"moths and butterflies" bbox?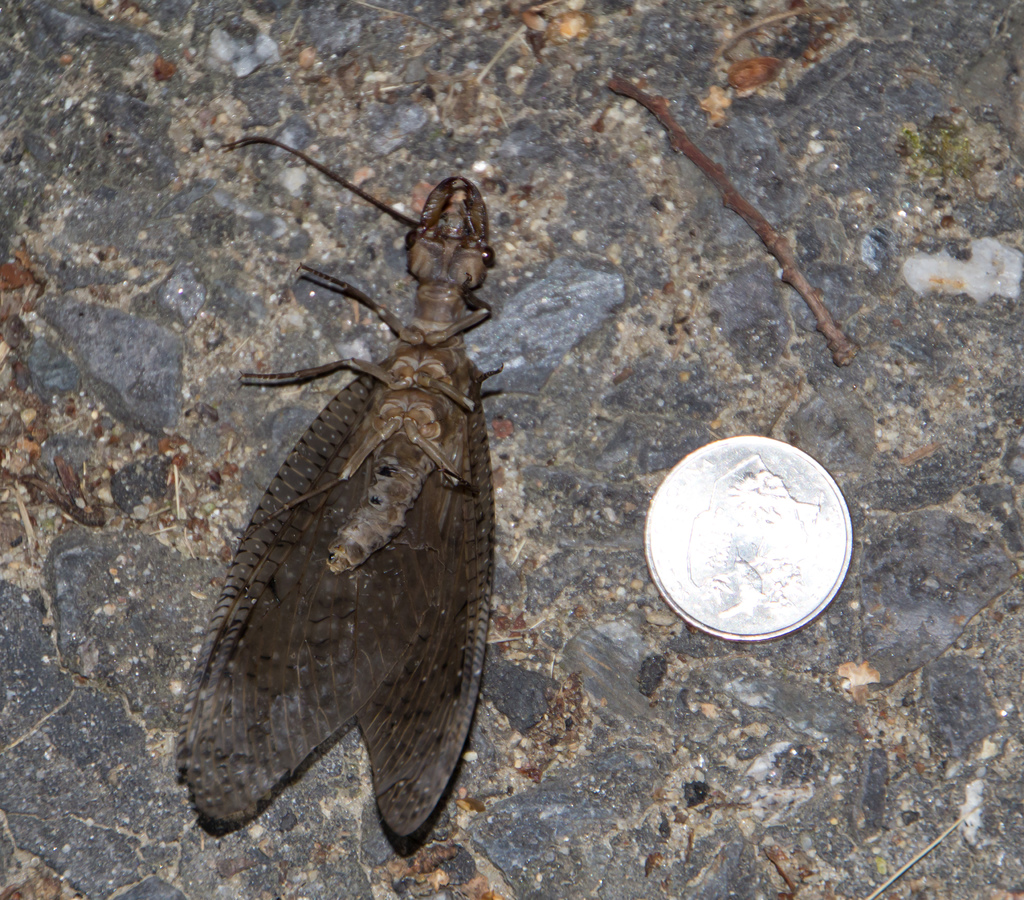
rect(167, 132, 499, 869)
